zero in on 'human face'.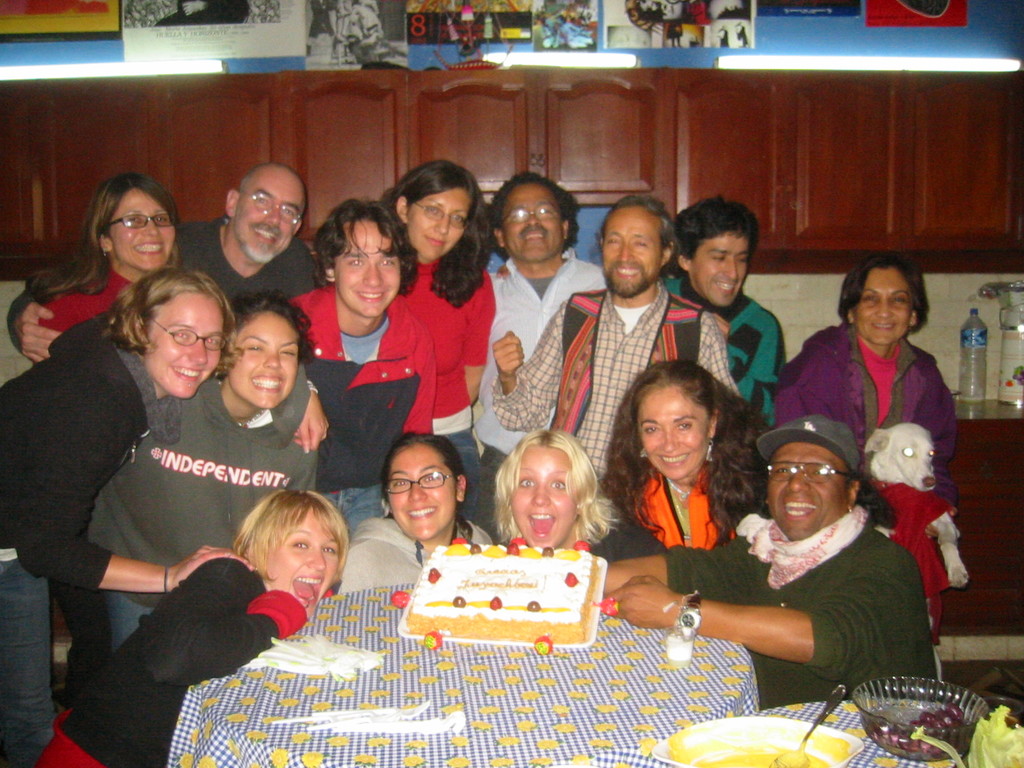
Zeroed in: rect(234, 307, 303, 410).
